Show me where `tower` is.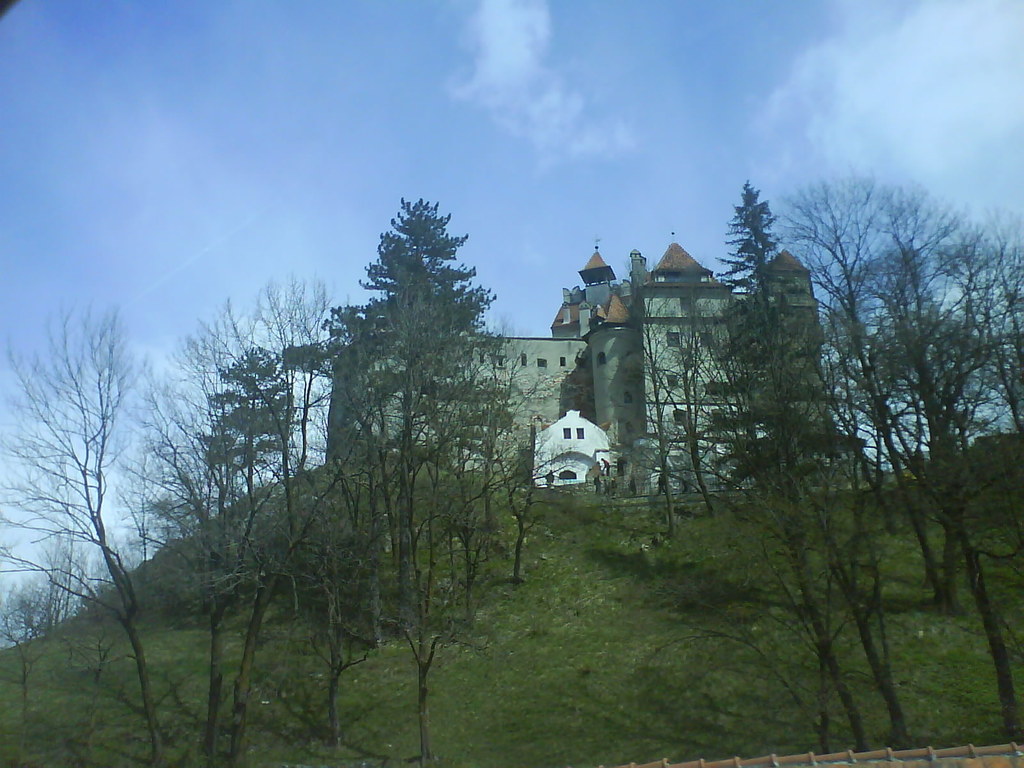
`tower` is at 577 244 614 308.
